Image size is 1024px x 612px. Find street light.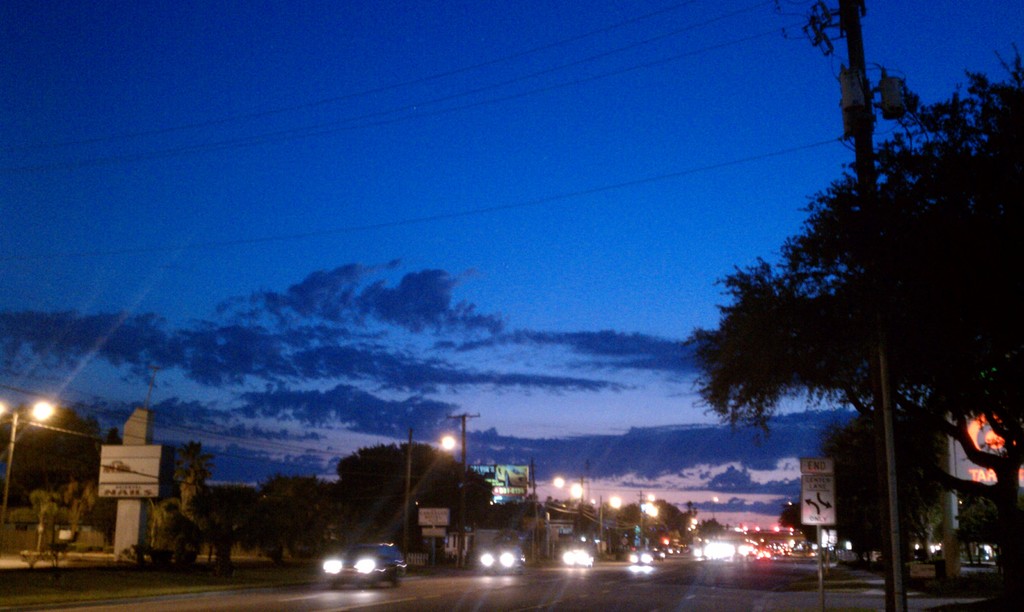
(left=406, top=430, right=451, bottom=556).
